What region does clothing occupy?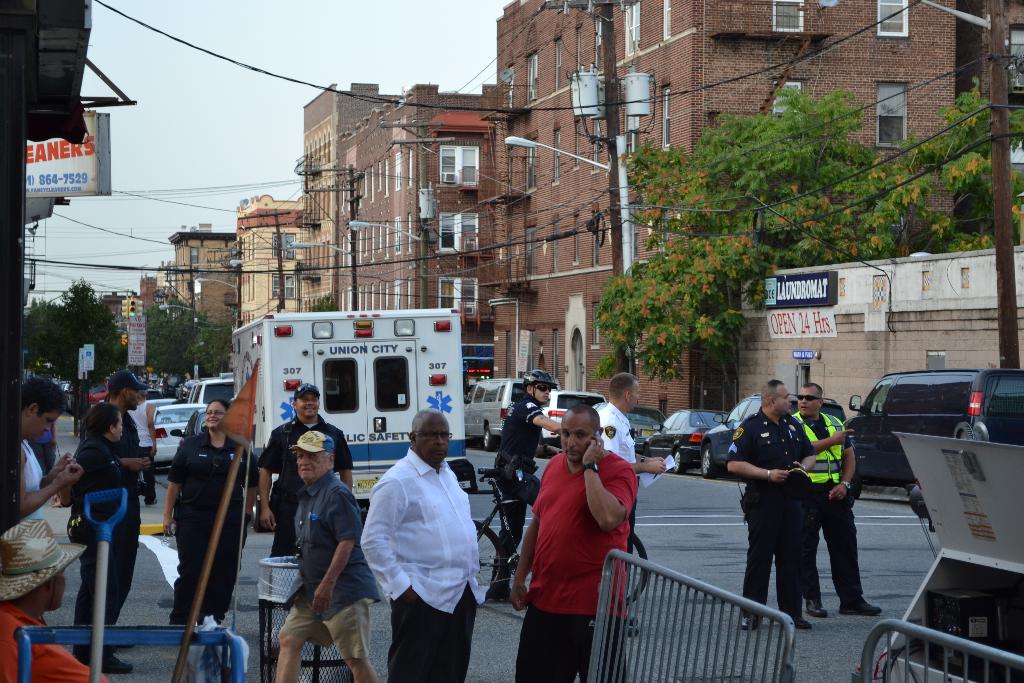
select_region(282, 470, 380, 616).
